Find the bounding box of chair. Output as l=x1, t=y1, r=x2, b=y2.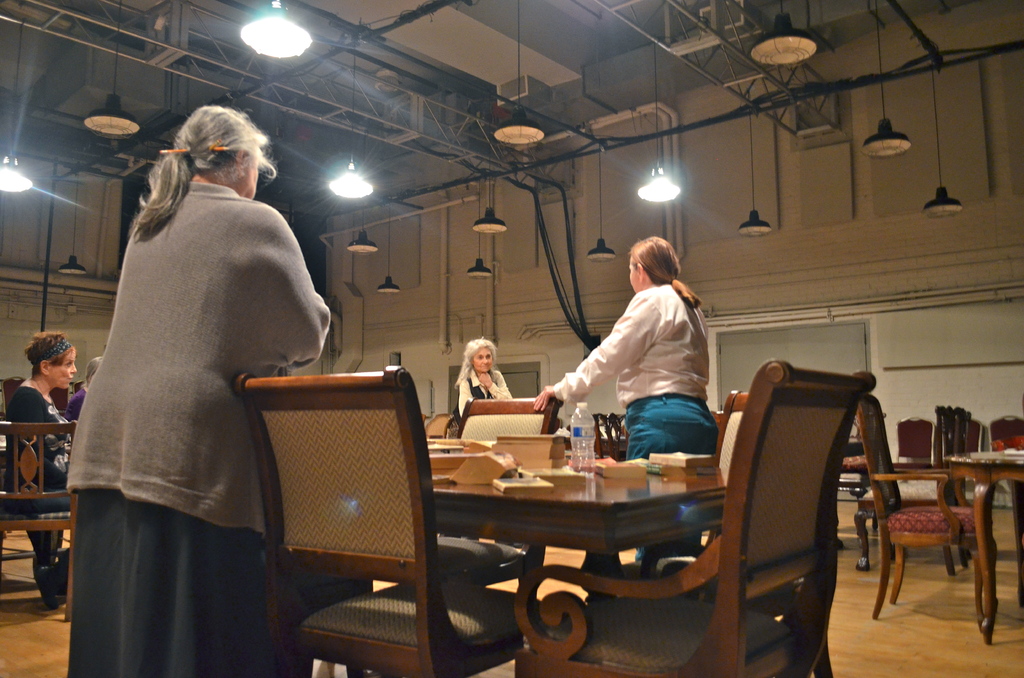
l=230, t=364, r=548, b=677.
